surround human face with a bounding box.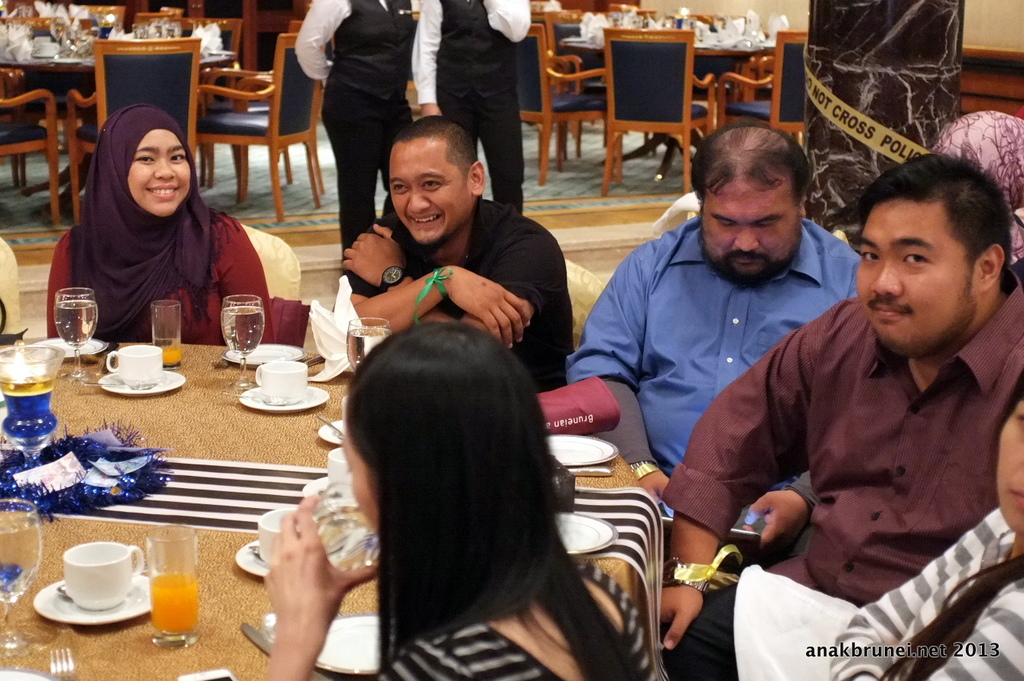
rect(129, 125, 193, 216).
